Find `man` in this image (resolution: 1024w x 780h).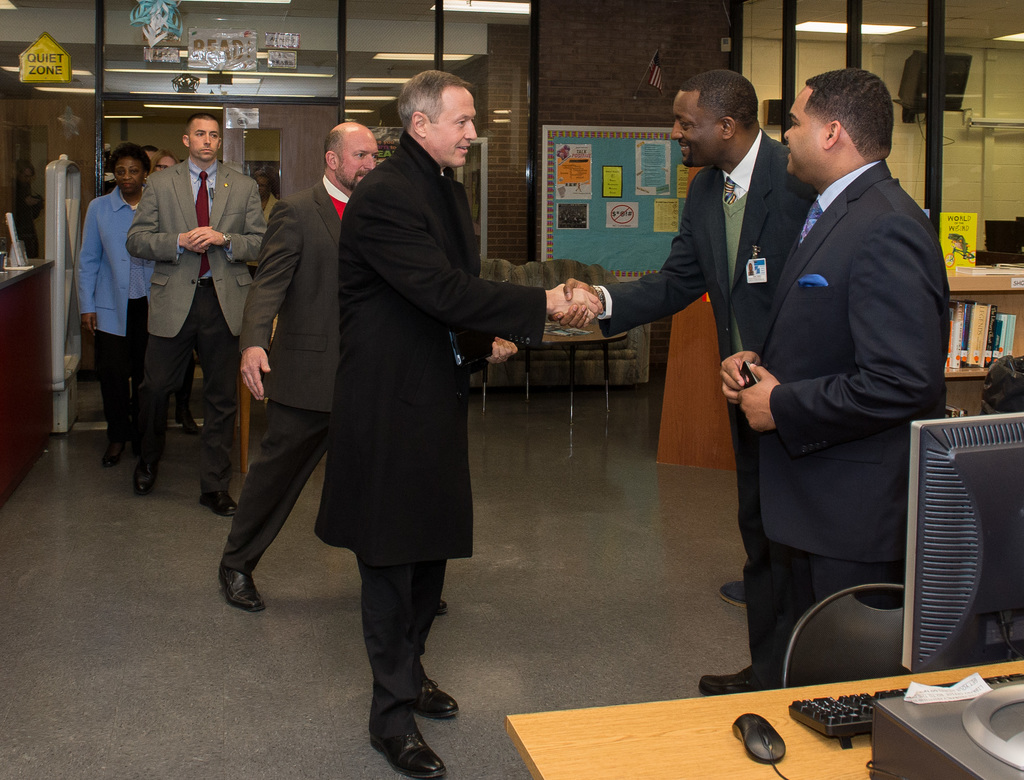
(214,121,454,618).
